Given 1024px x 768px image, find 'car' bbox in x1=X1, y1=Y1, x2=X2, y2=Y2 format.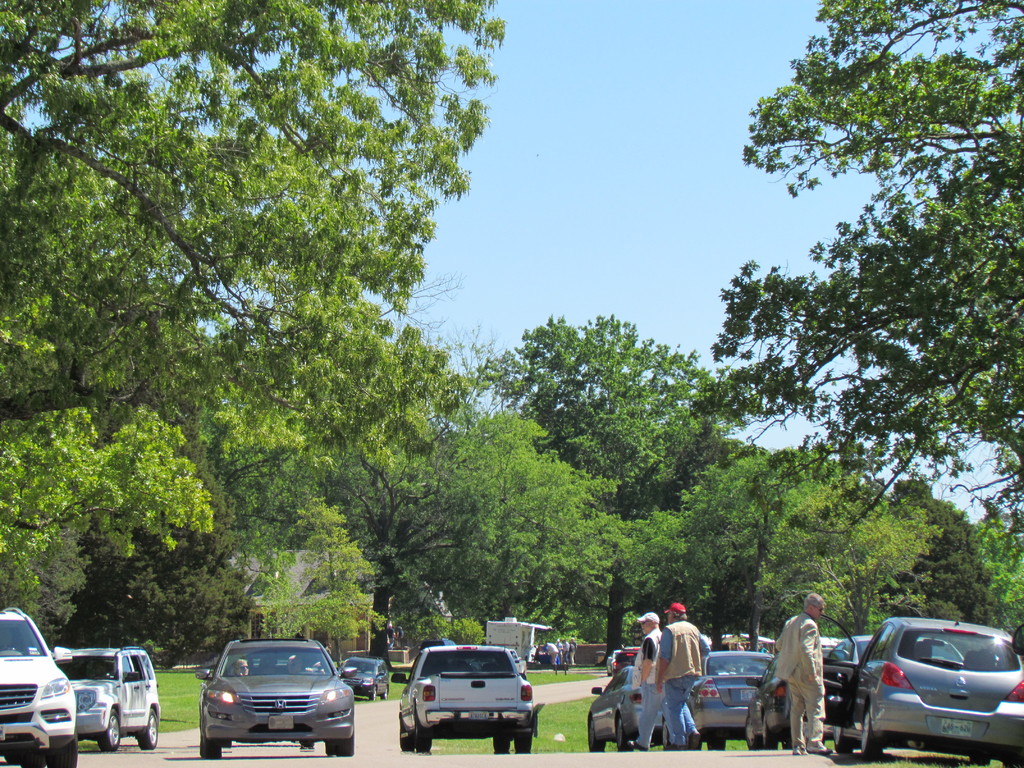
x1=0, y1=604, x2=76, y2=767.
